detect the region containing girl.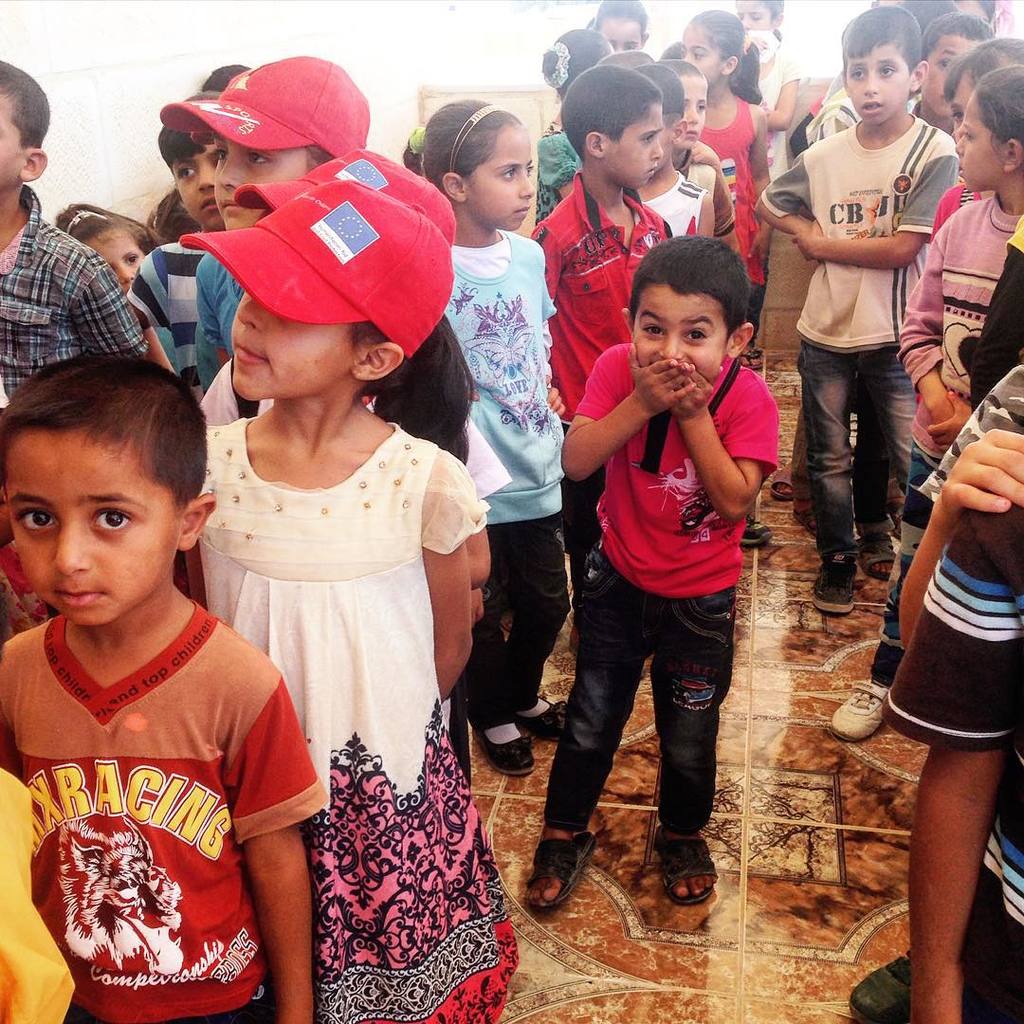
detection(53, 200, 168, 294).
